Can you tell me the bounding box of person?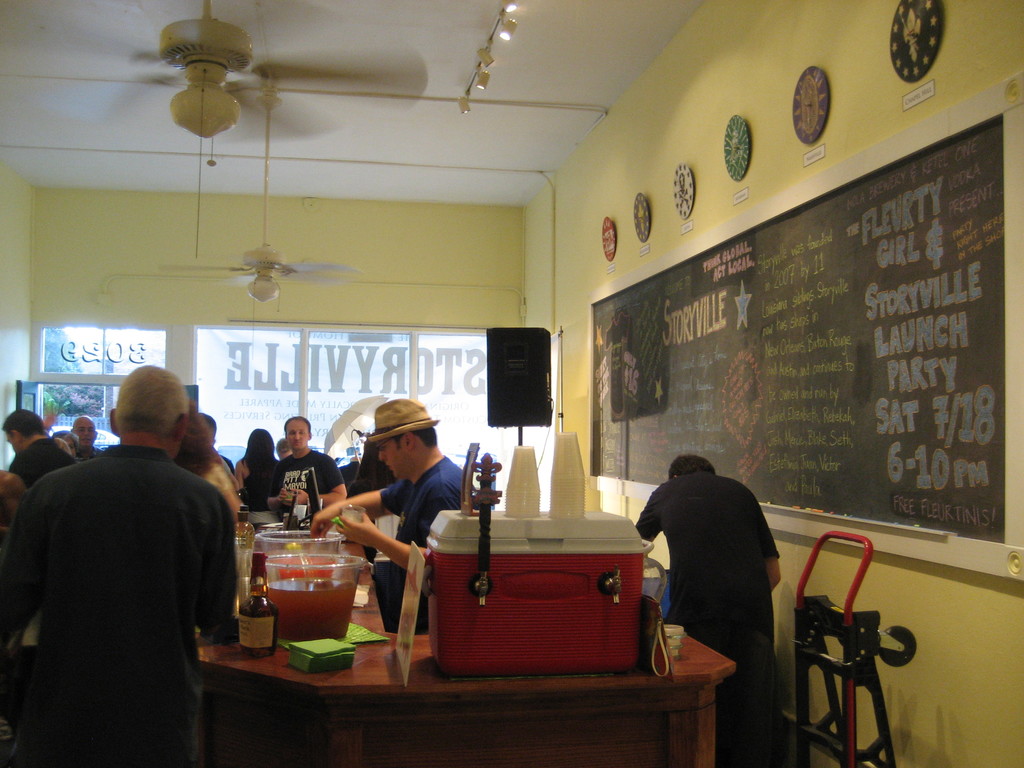
229 424 285 513.
